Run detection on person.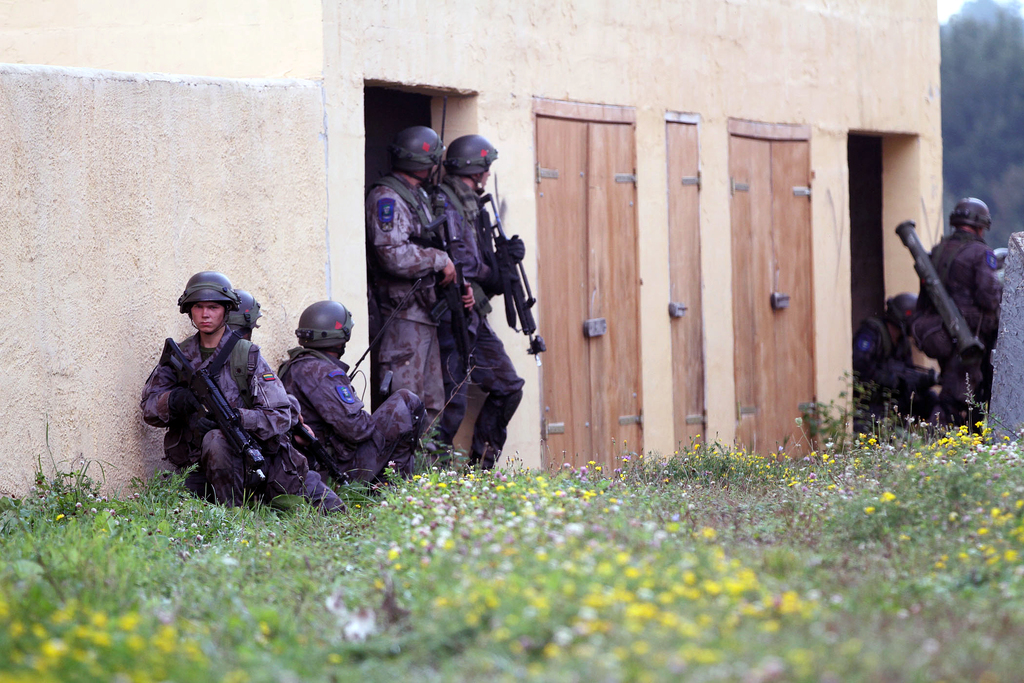
Result: [857, 294, 953, 445].
